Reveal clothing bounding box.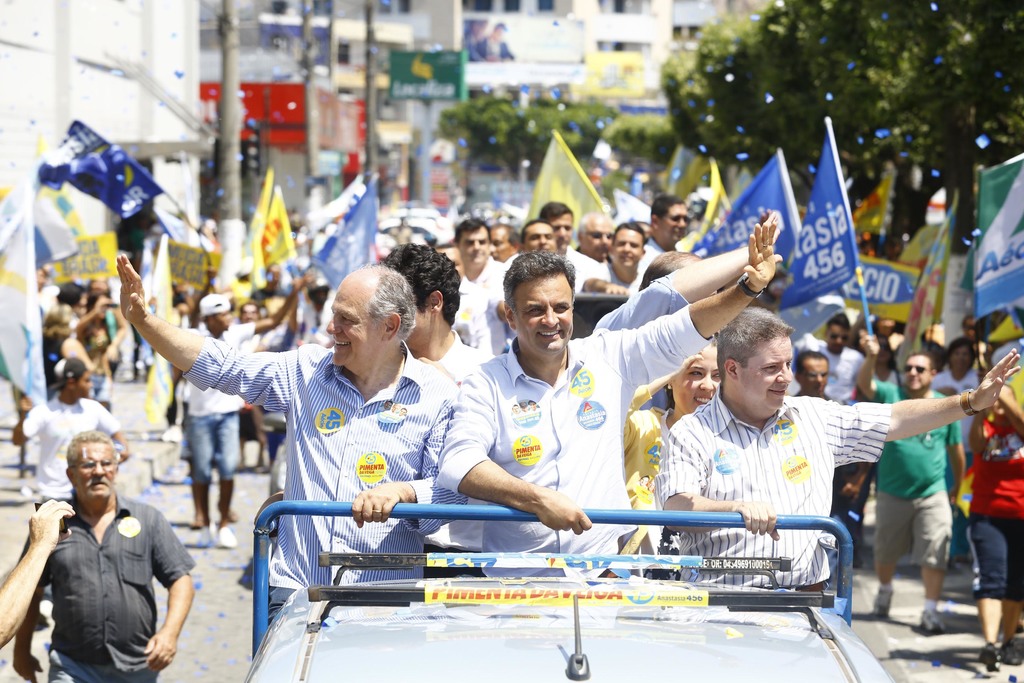
Revealed: (20, 470, 181, 682).
